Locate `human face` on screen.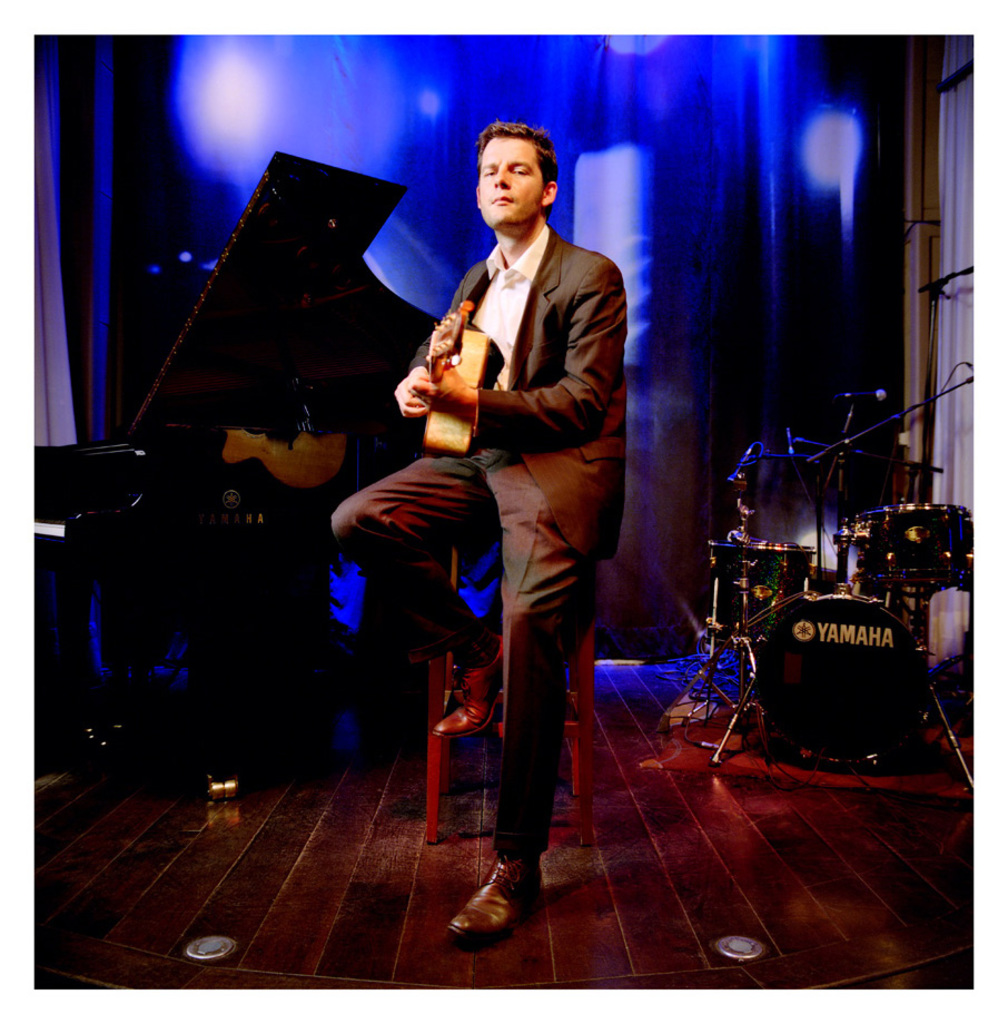
On screen at 473 131 544 225.
